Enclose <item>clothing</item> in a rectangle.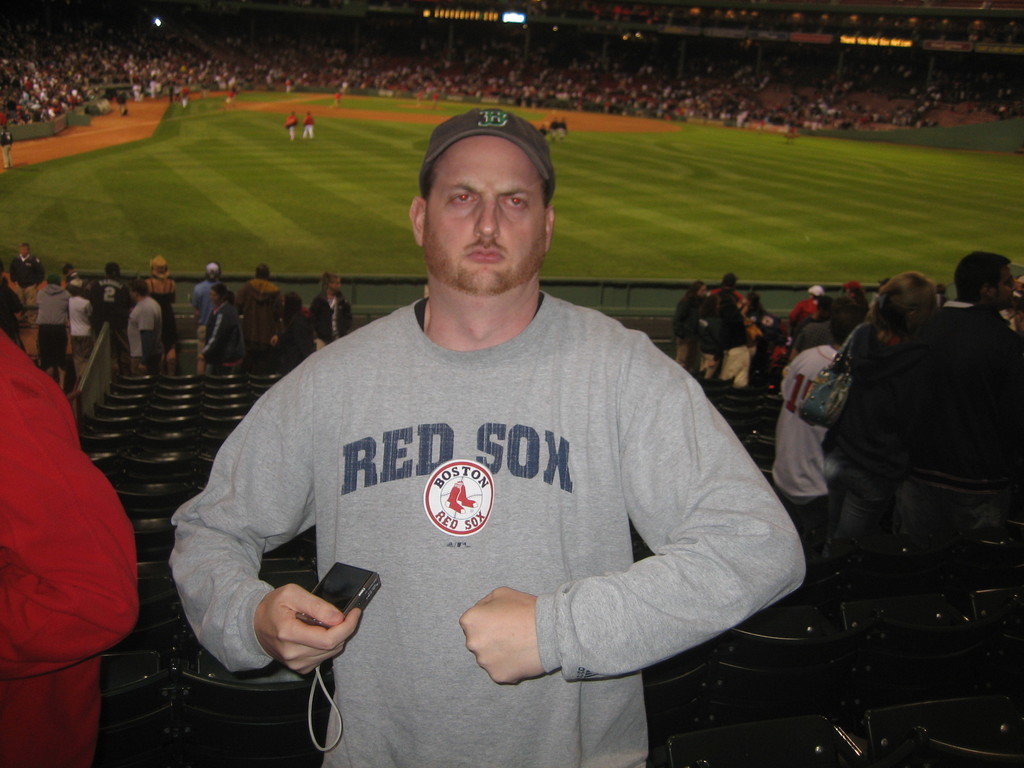
bbox(537, 131, 550, 147).
